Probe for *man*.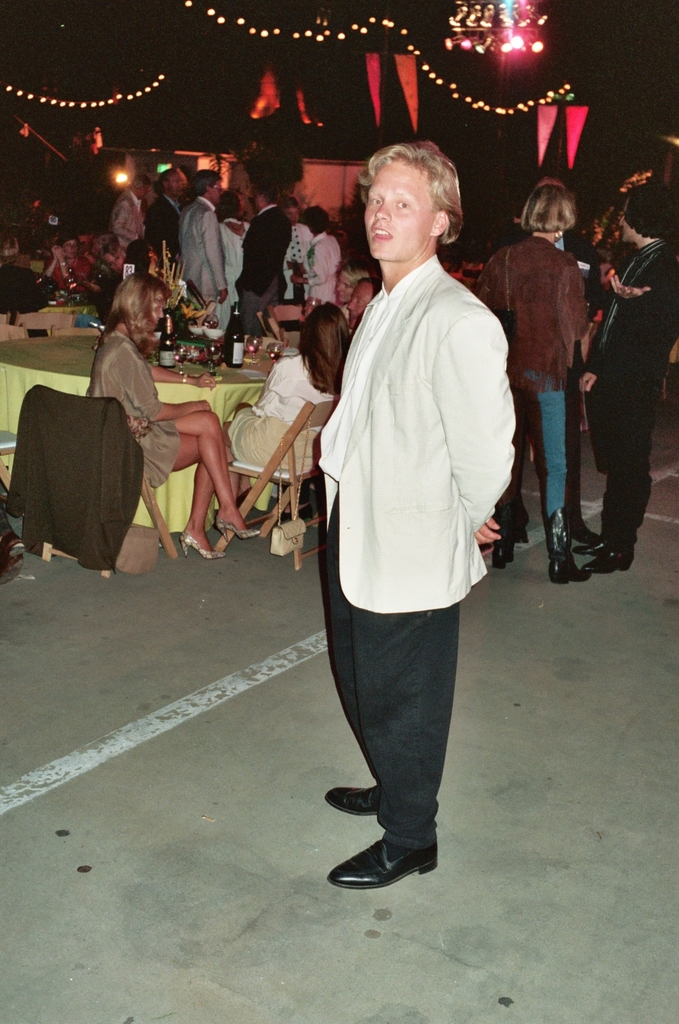
Probe result: pyautogui.locateOnScreen(104, 163, 155, 264).
